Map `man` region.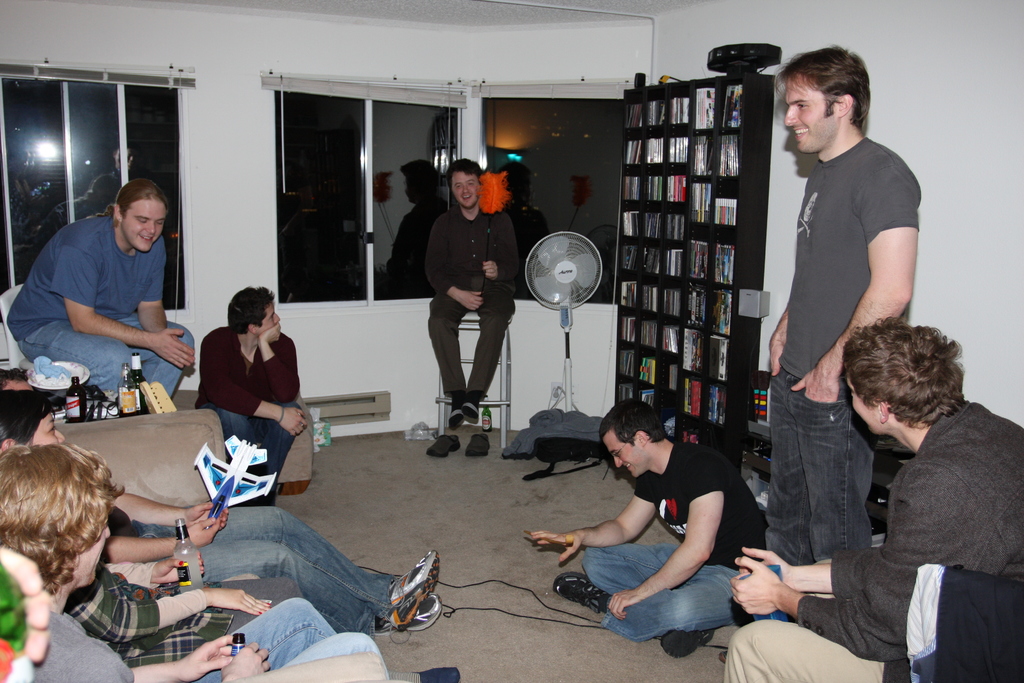
Mapped to 0, 352, 429, 600.
